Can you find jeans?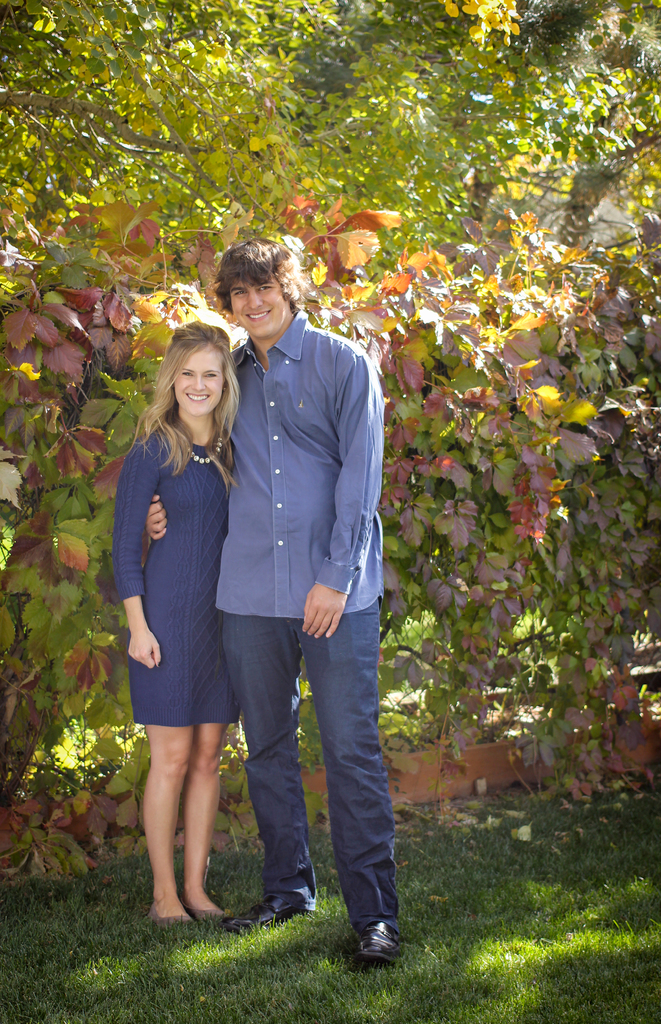
Yes, bounding box: region(222, 609, 362, 931).
